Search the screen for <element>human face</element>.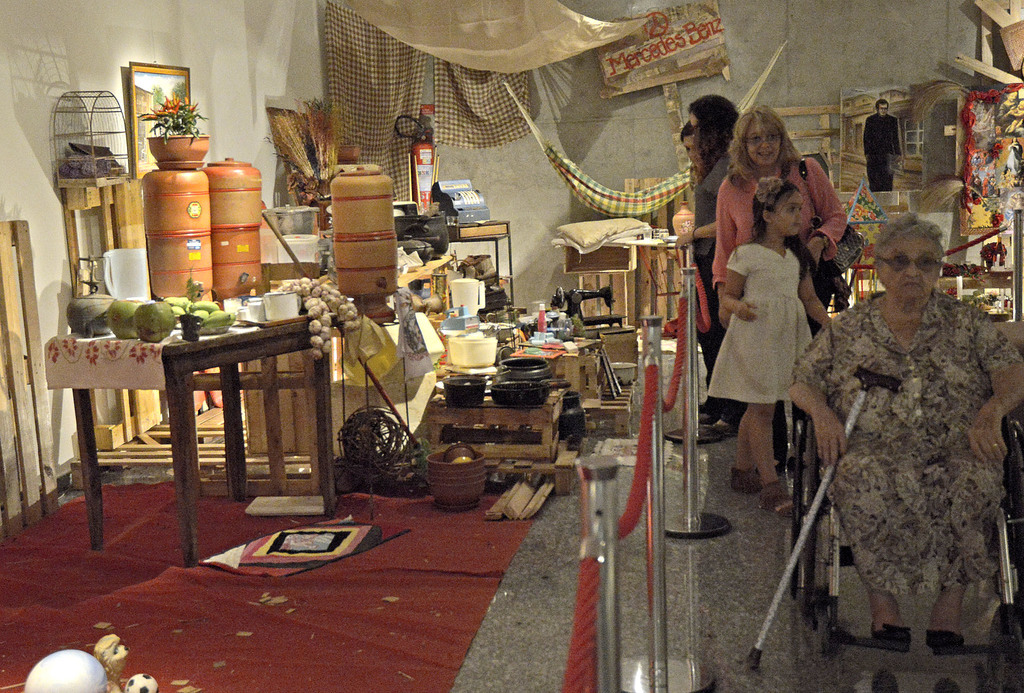
Found at (877,237,937,296).
